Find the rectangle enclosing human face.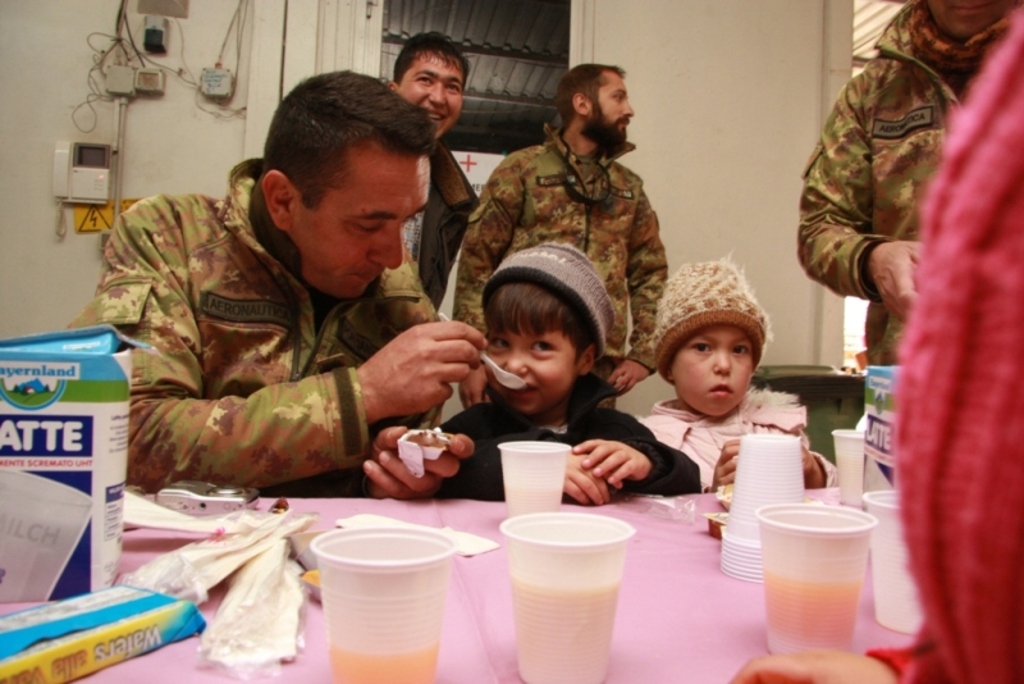
<region>489, 322, 575, 411</region>.
